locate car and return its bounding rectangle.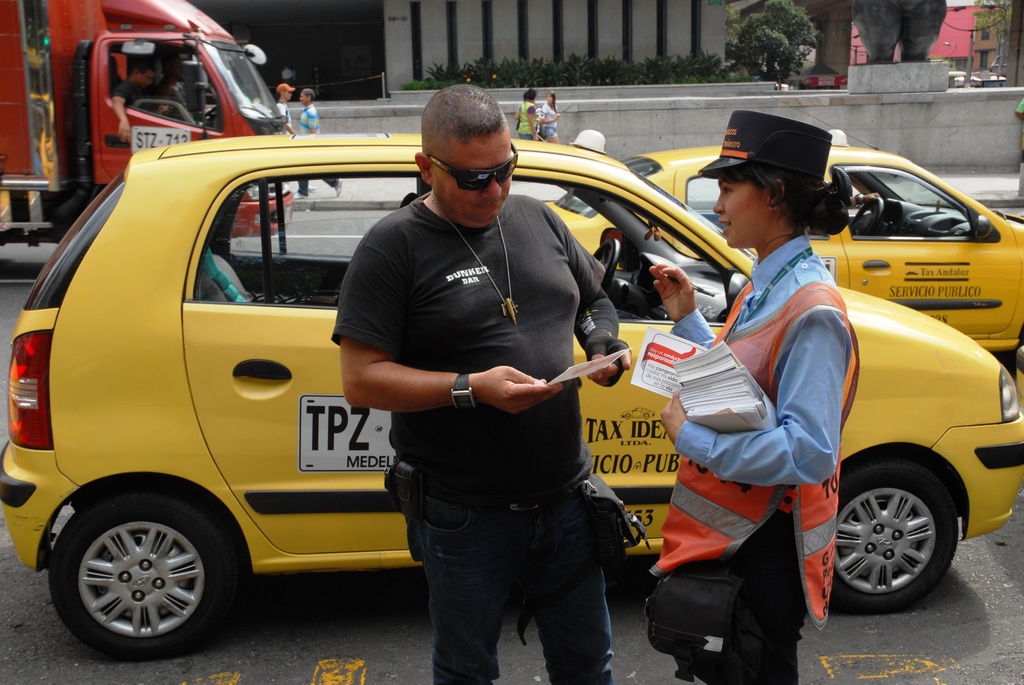
{"x1": 543, "y1": 138, "x2": 1023, "y2": 375}.
